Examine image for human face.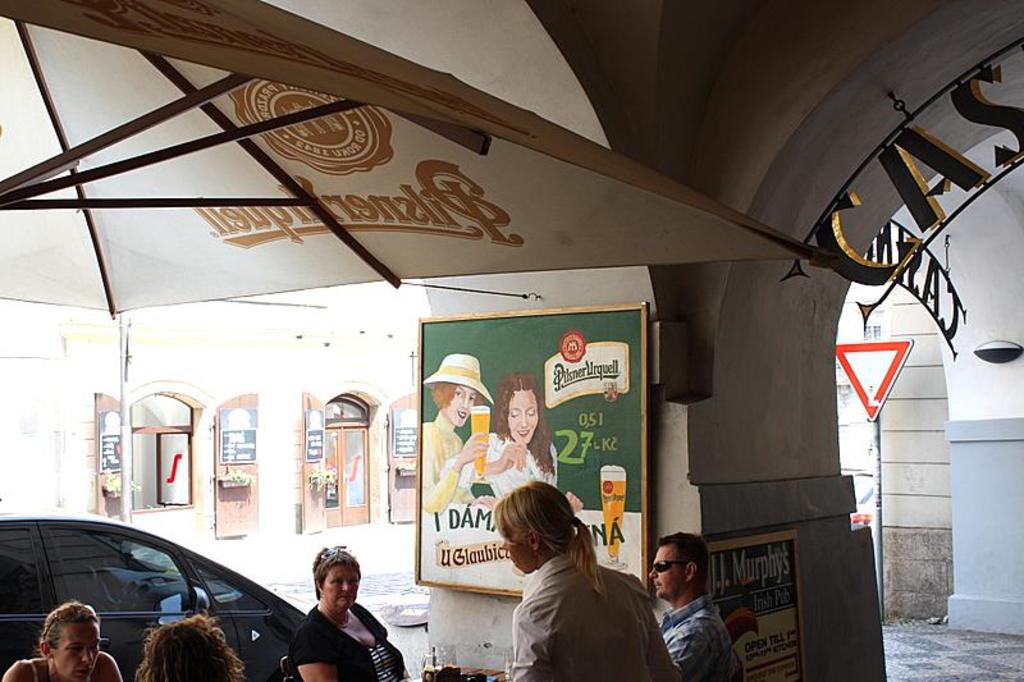
Examination result: <region>324, 563, 360, 601</region>.
